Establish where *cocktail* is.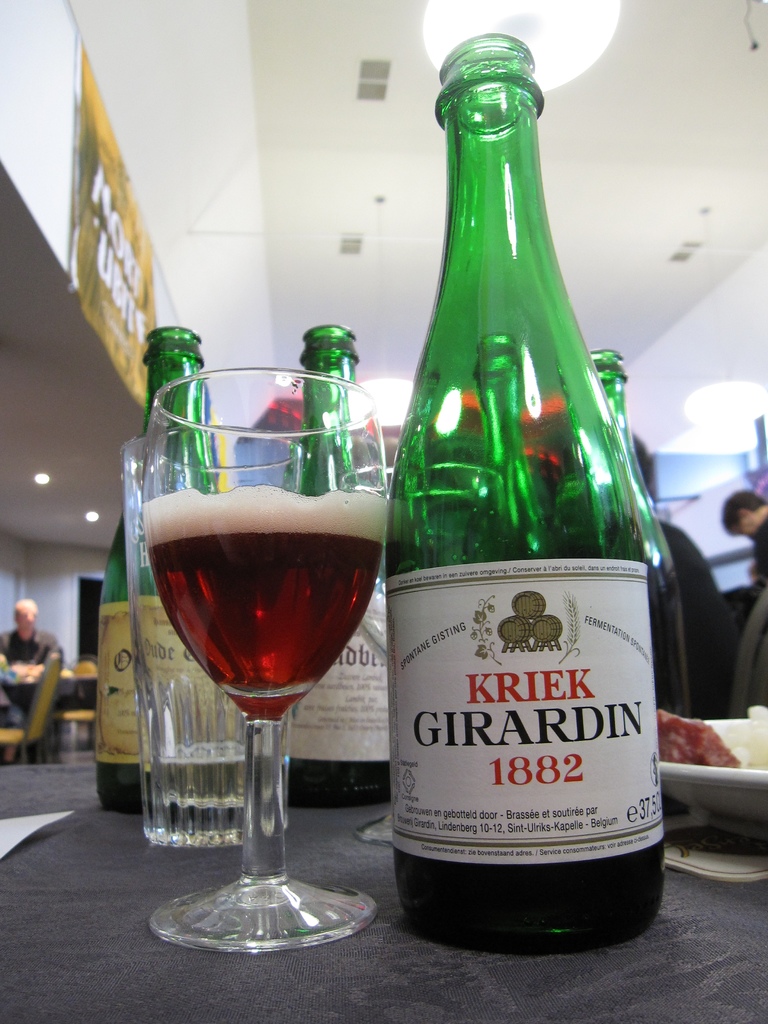
Established at {"left": 122, "top": 351, "right": 397, "bottom": 933}.
